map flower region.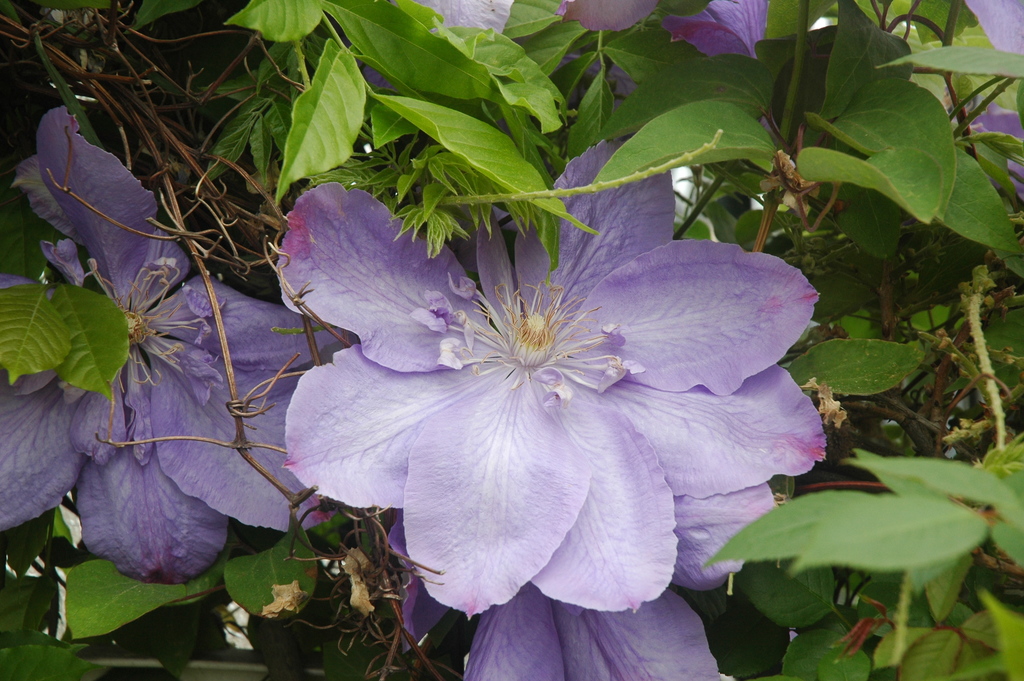
Mapped to l=275, t=156, r=787, b=614.
